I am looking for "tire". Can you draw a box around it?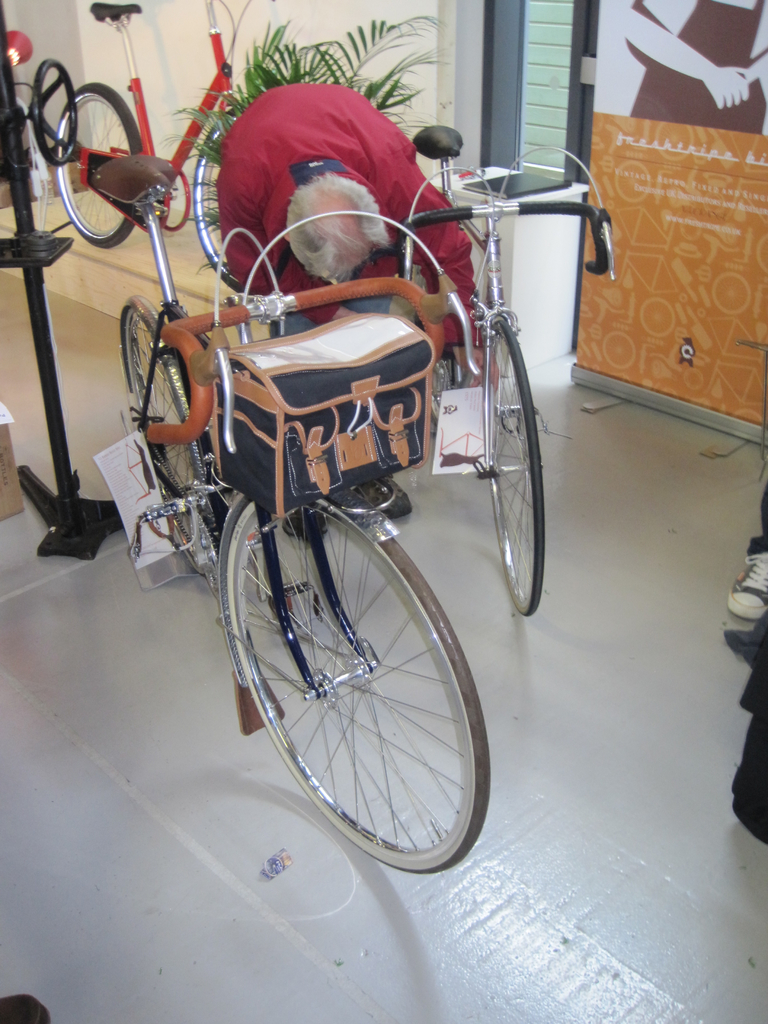
Sure, the bounding box is [left=131, top=314, right=214, bottom=575].
